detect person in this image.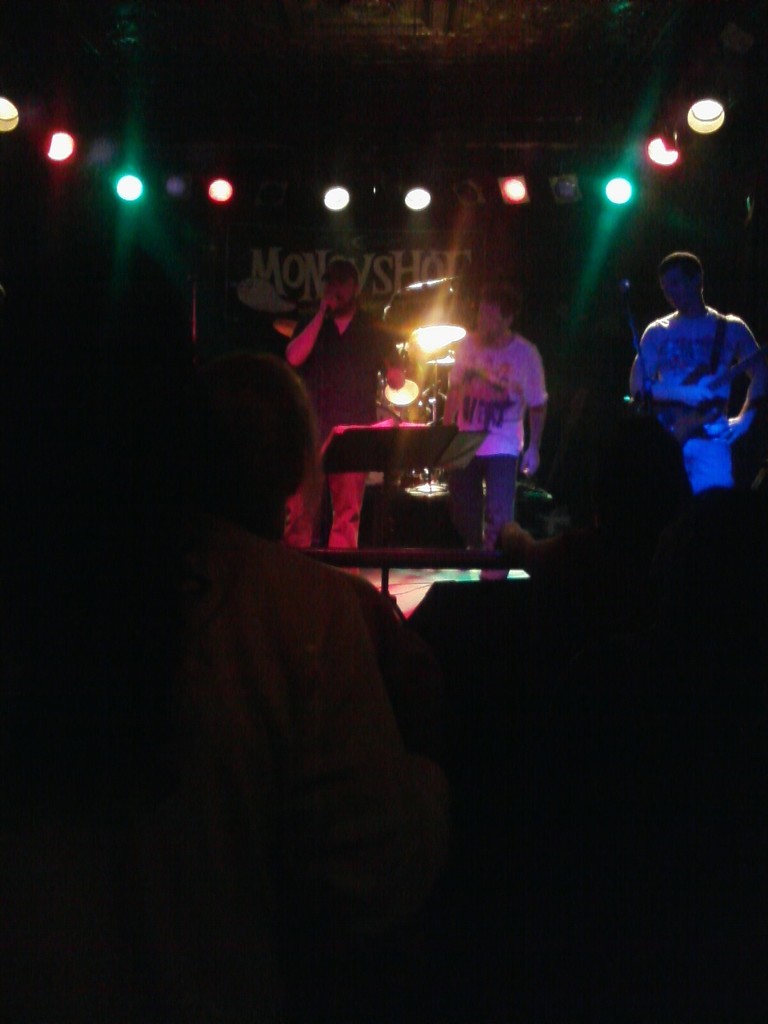
Detection: (469,262,564,554).
